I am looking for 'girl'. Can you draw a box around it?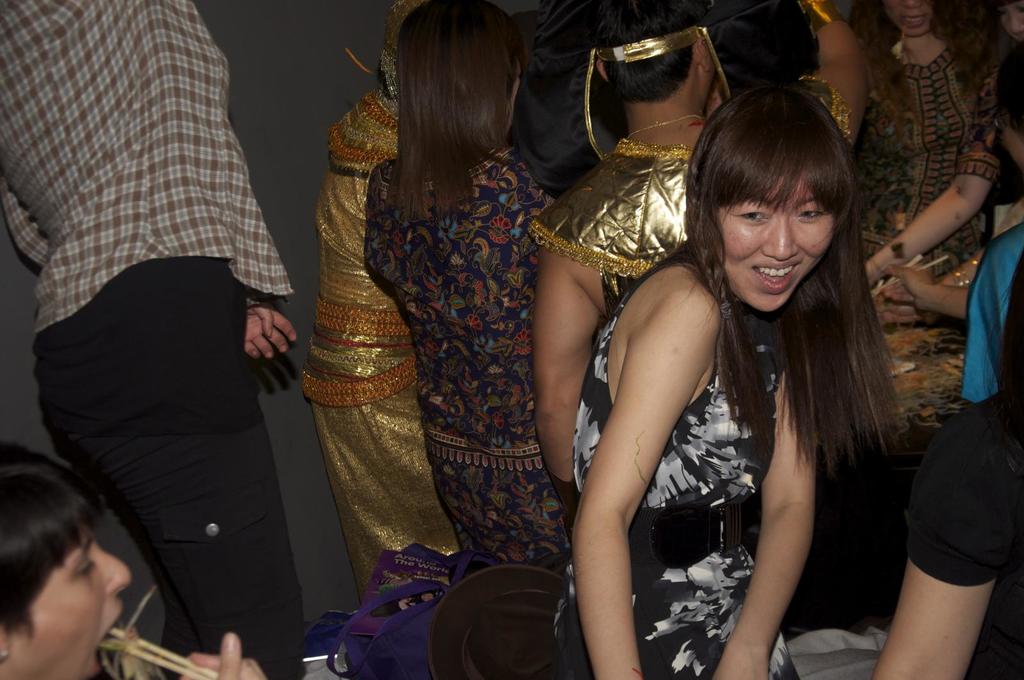
Sure, the bounding box is (0,446,262,679).
